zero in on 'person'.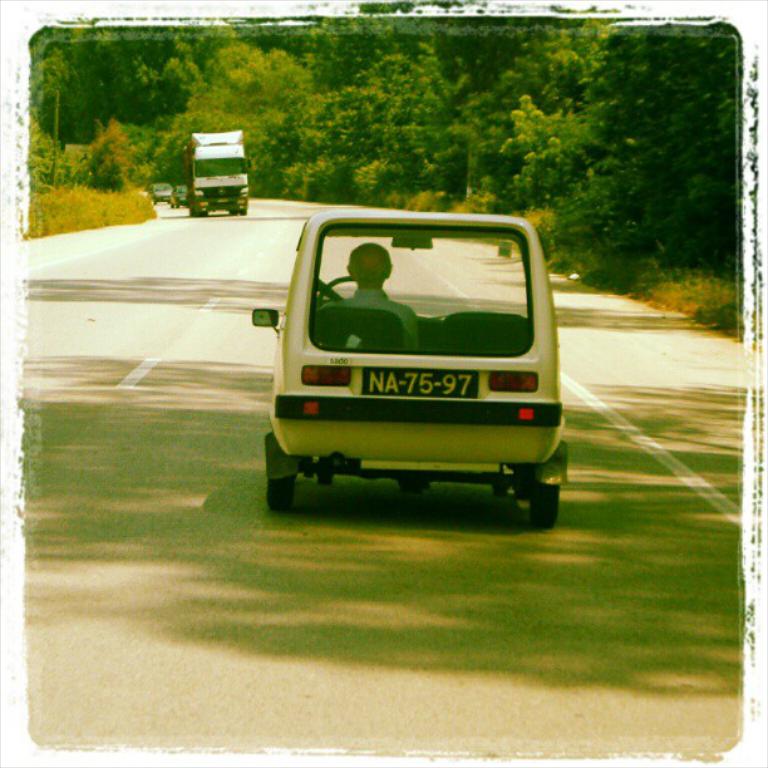
Zeroed in: <bbox>319, 242, 422, 355</bbox>.
